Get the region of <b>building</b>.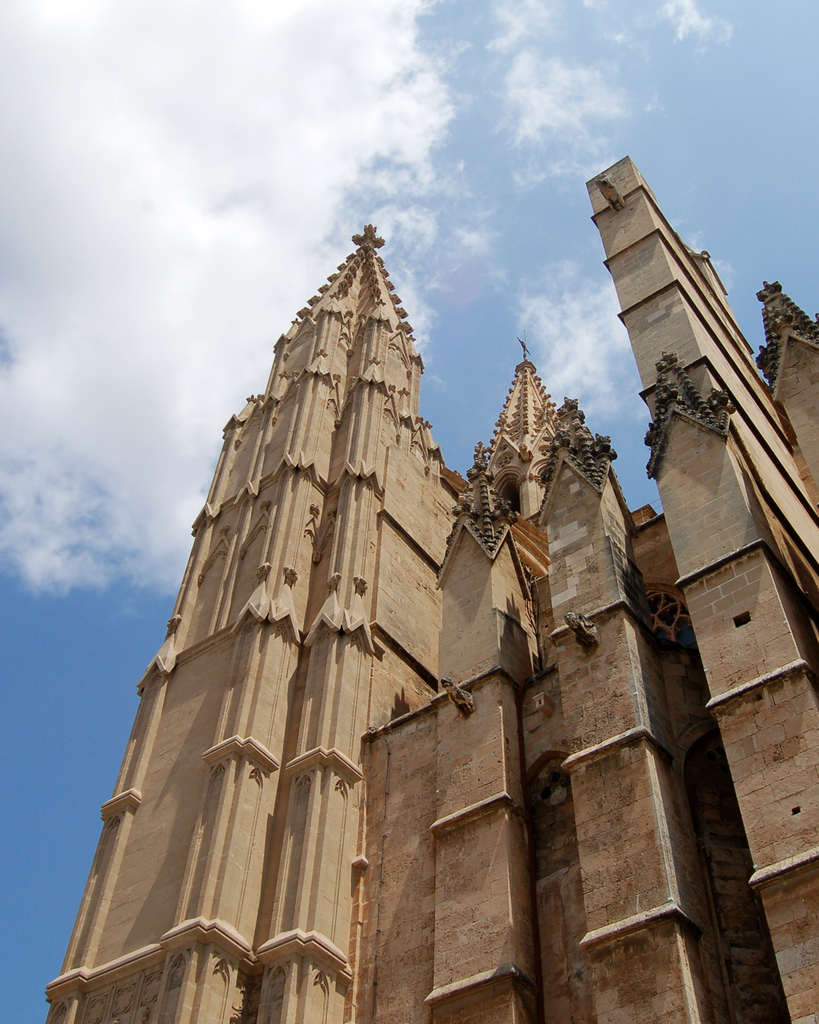
left=40, top=156, right=818, bottom=1023.
